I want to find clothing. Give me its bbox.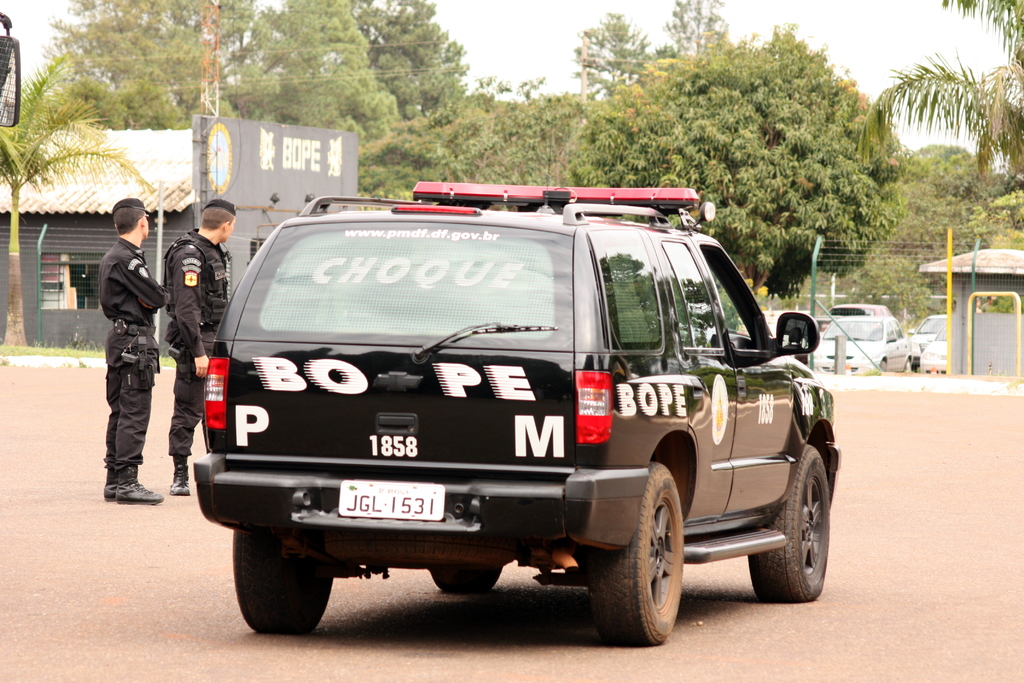
<box>168,231,228,459</box>.
